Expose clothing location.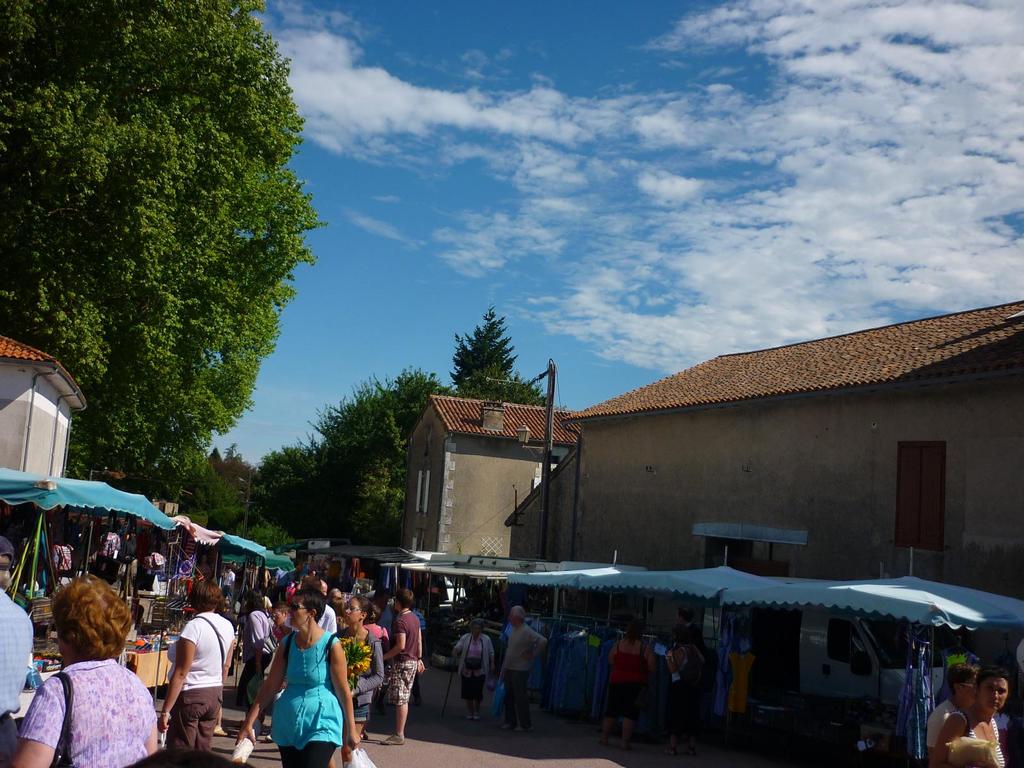
Exposed at {"x1": 390, "y1": 606, "x2": 422, "y2": 709}.
